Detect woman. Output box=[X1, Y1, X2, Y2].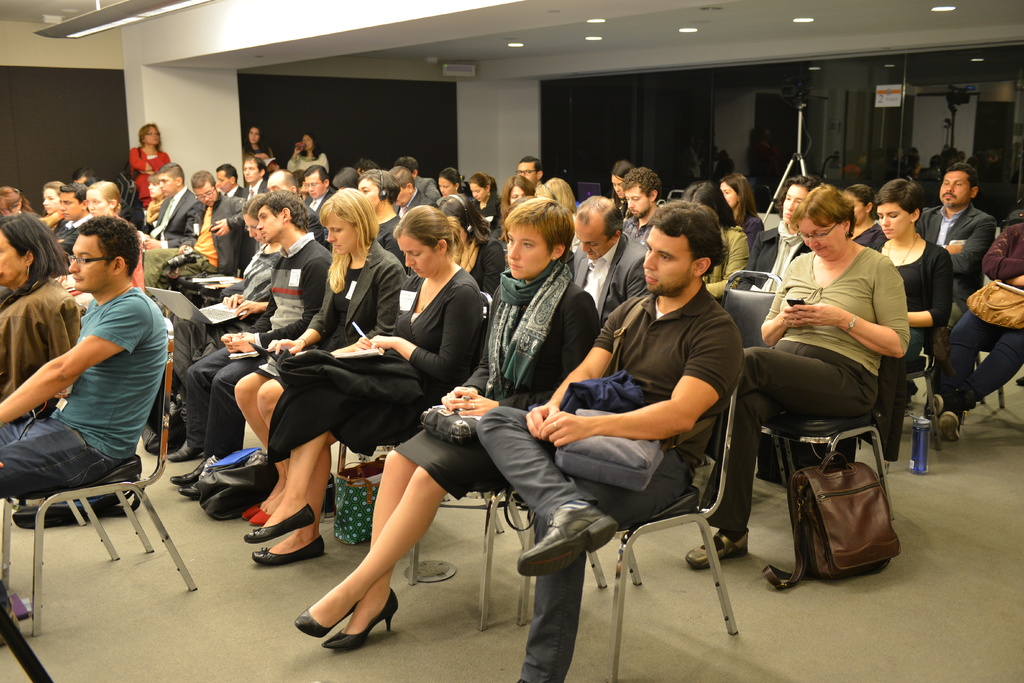
box=[468, 171, 496, 224].
